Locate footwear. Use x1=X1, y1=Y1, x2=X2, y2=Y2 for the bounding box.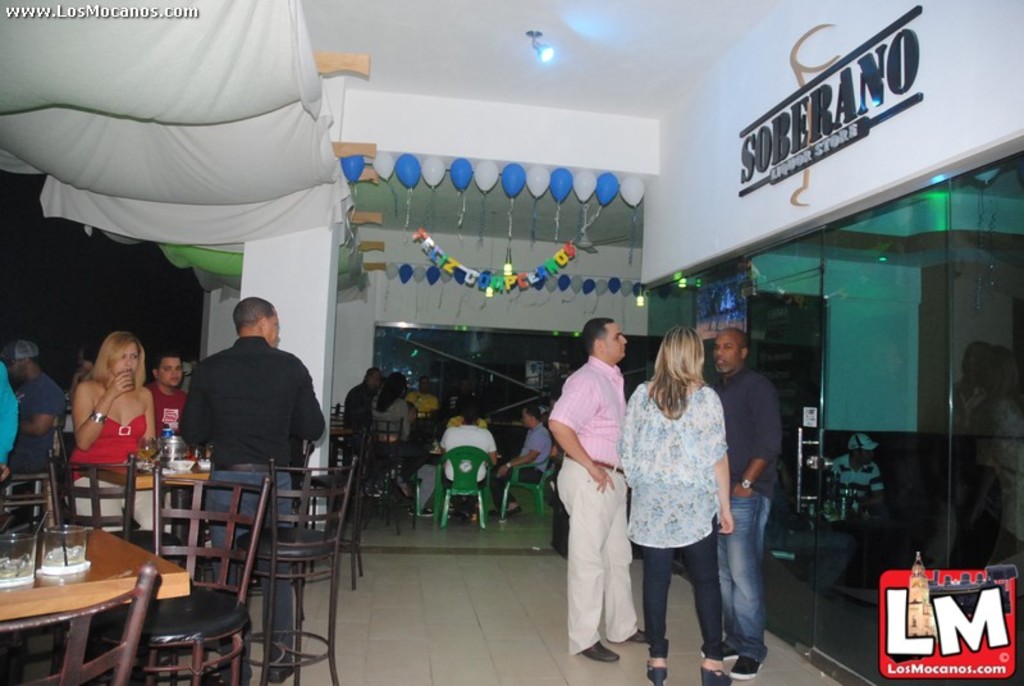
x1=639, y1=651, x2=675, y2=685.
